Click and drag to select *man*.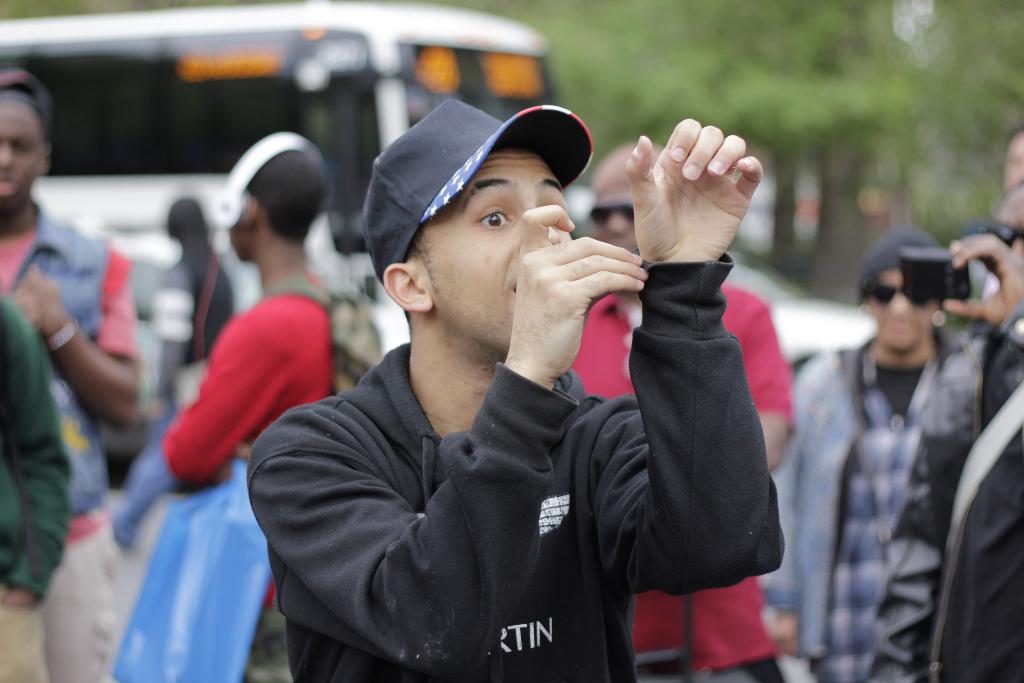
Selection: (left=575, top=145, right=803, bottom=682).
